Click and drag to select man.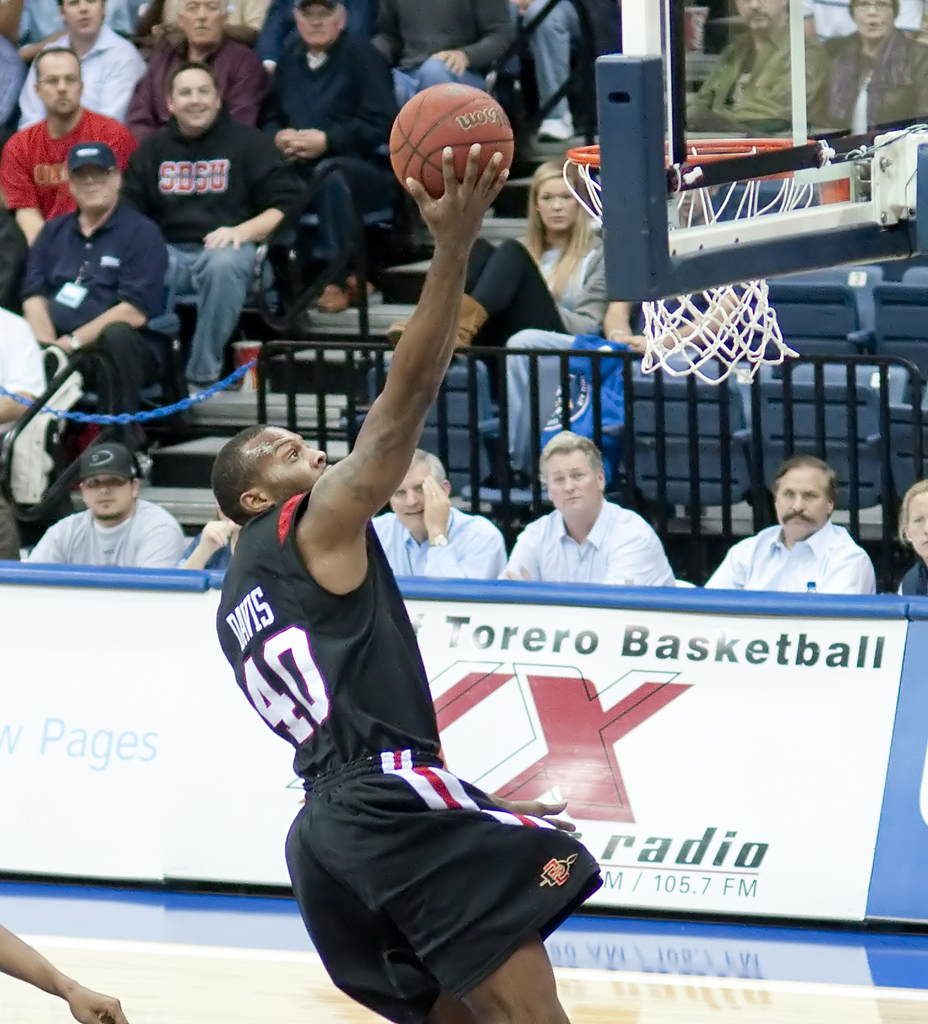
Selection: (509, 420, 678, 595).
